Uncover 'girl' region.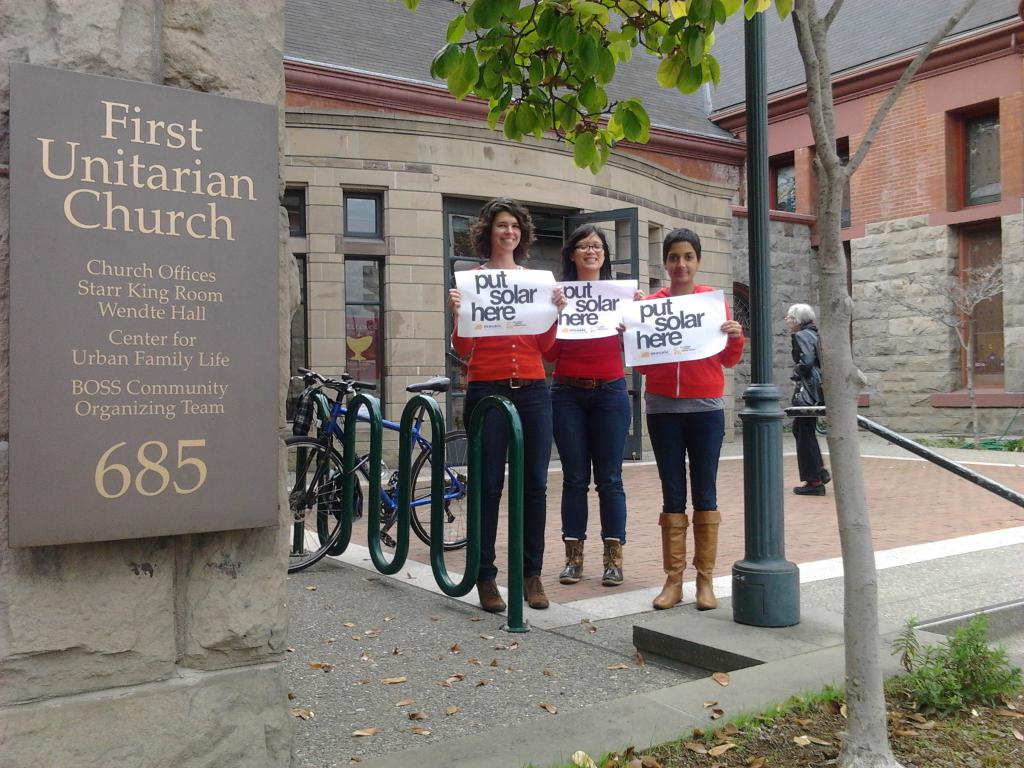
Uncovered: <bbox>438, 201, 557, 633</bbox>.
